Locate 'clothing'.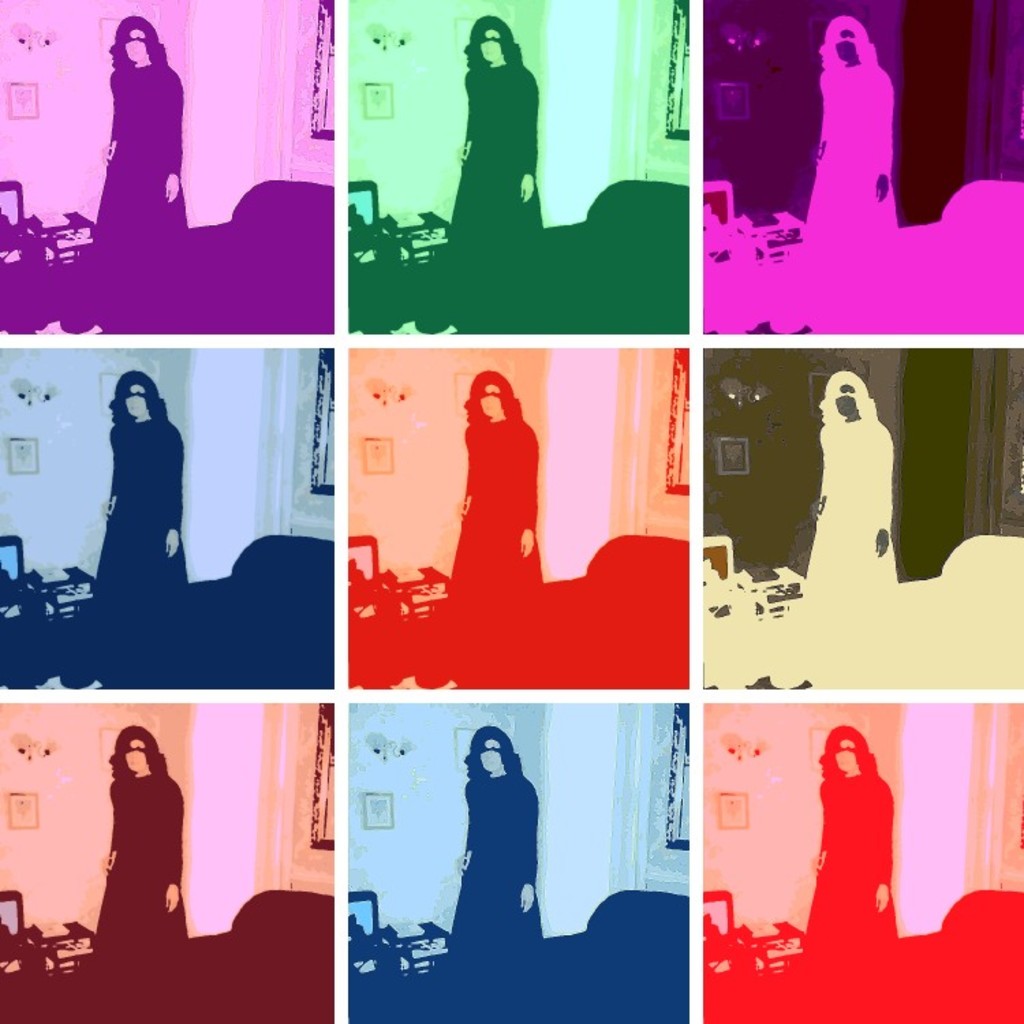
Bounding box: BBox(97, 776, 190, 941).
